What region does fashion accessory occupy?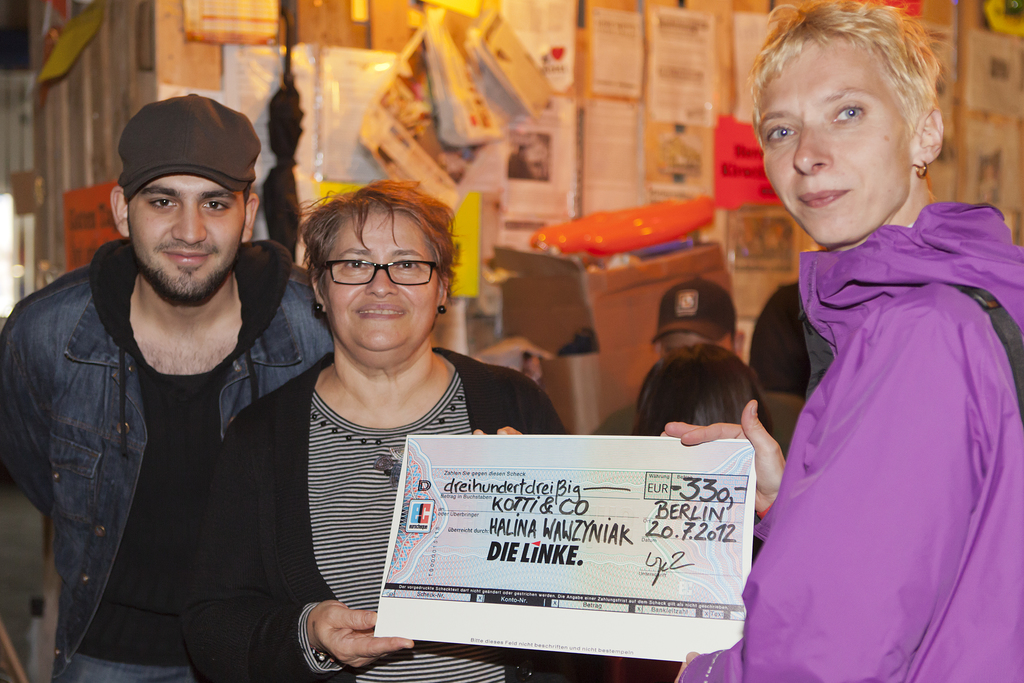
(441, 308, 447, 310).
